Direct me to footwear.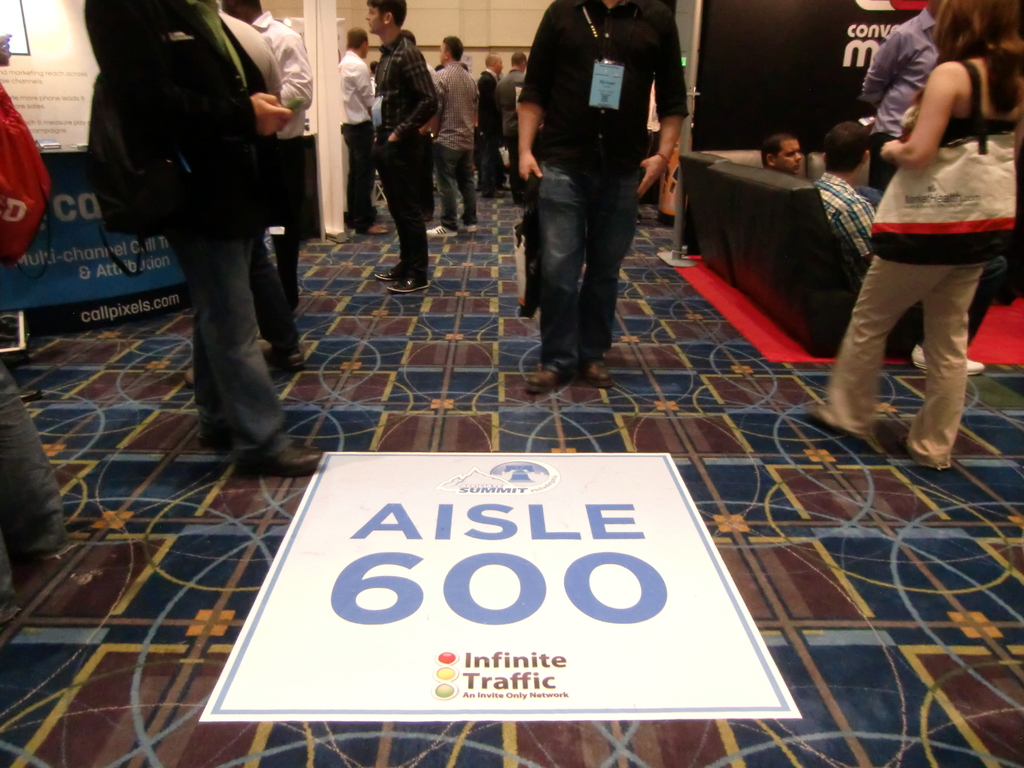
Direction: x1=386, y1=278, x2=420, y2=292.
